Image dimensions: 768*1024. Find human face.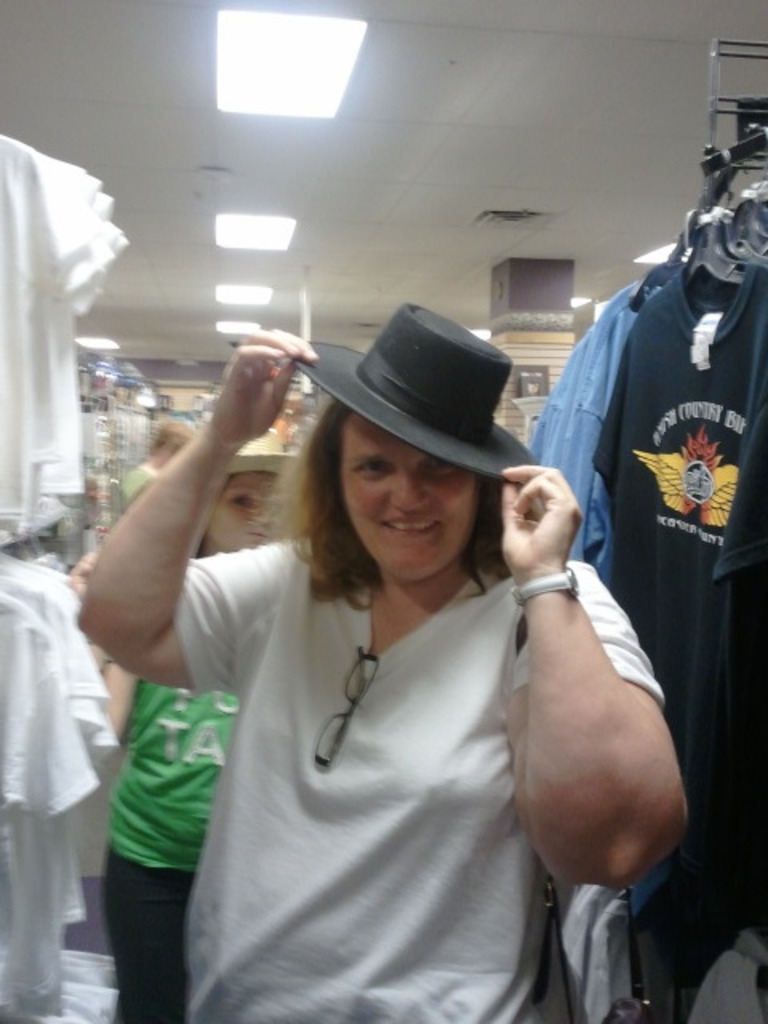
[344, 413, 480, 574].
